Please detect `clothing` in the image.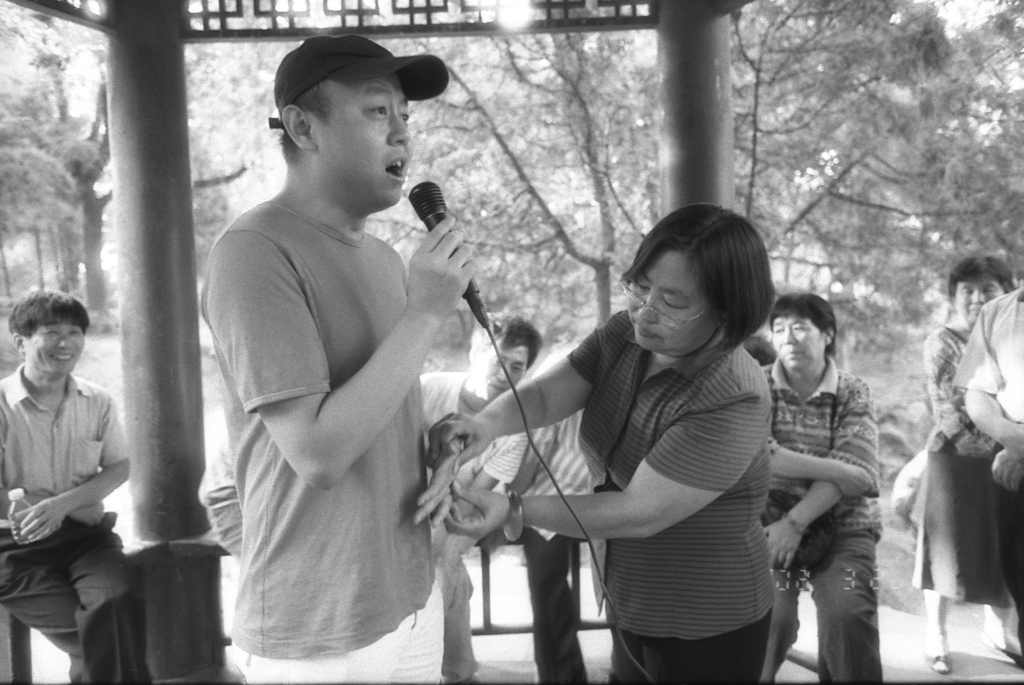
(916,318,1014,613).
